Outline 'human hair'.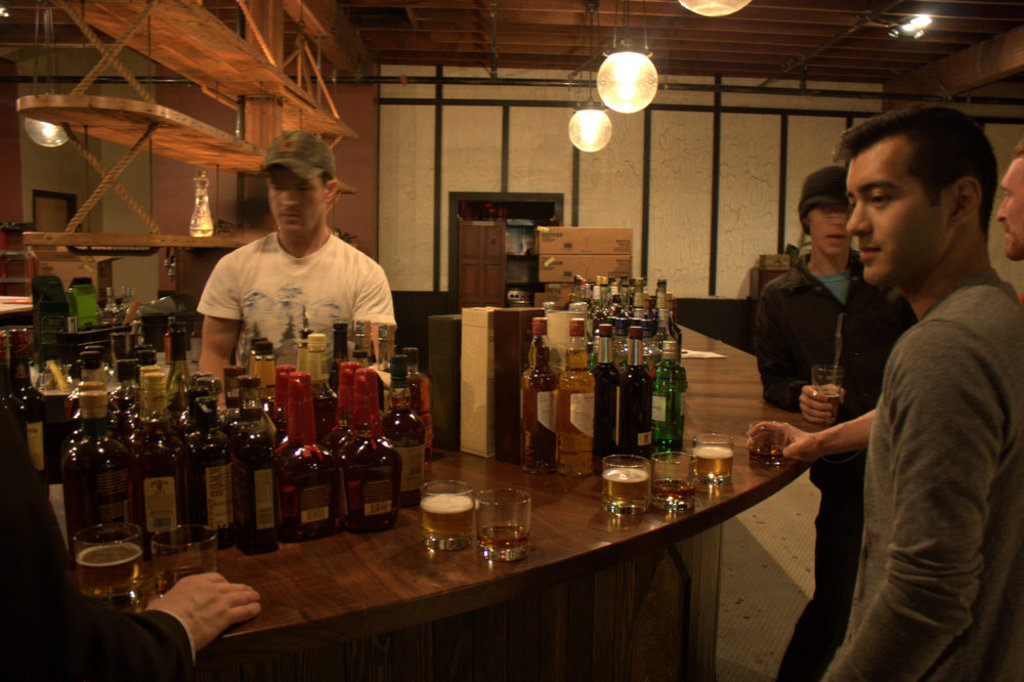
Outline: locate(319, 172, 334, 188).
